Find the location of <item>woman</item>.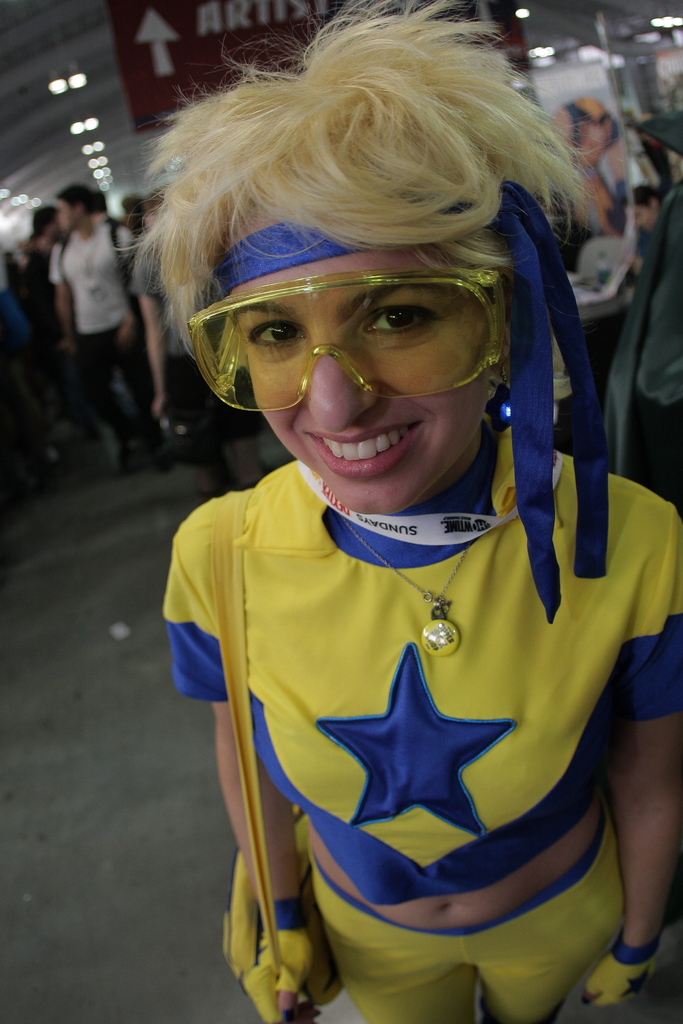
Location: rect(114, 0, 682, 1023).
